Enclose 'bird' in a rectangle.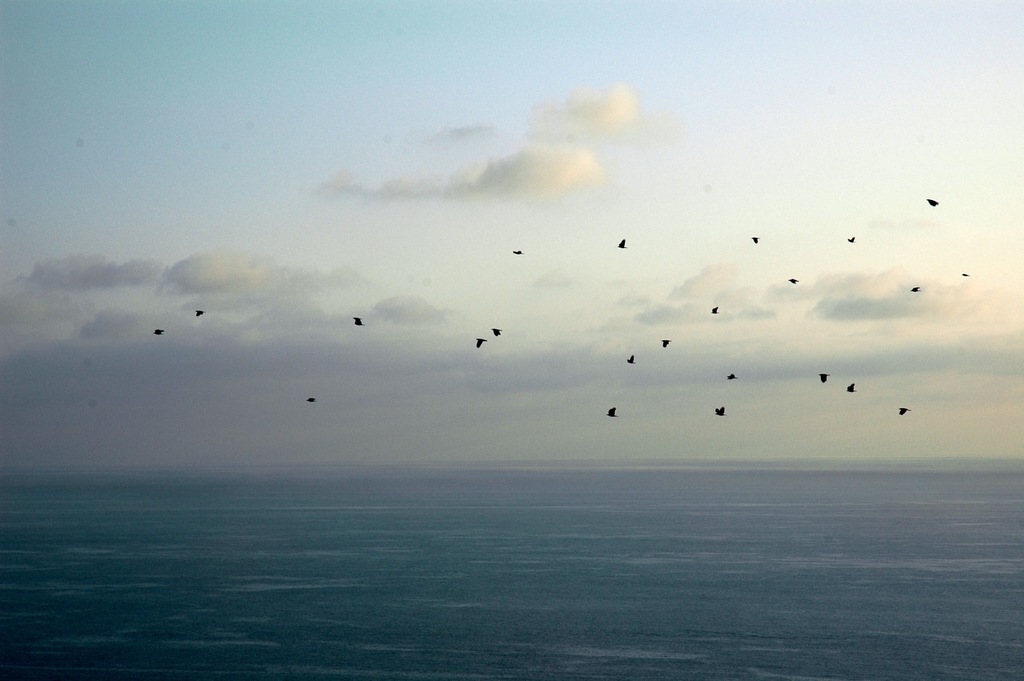
rect(716, 407, 725, 415).
